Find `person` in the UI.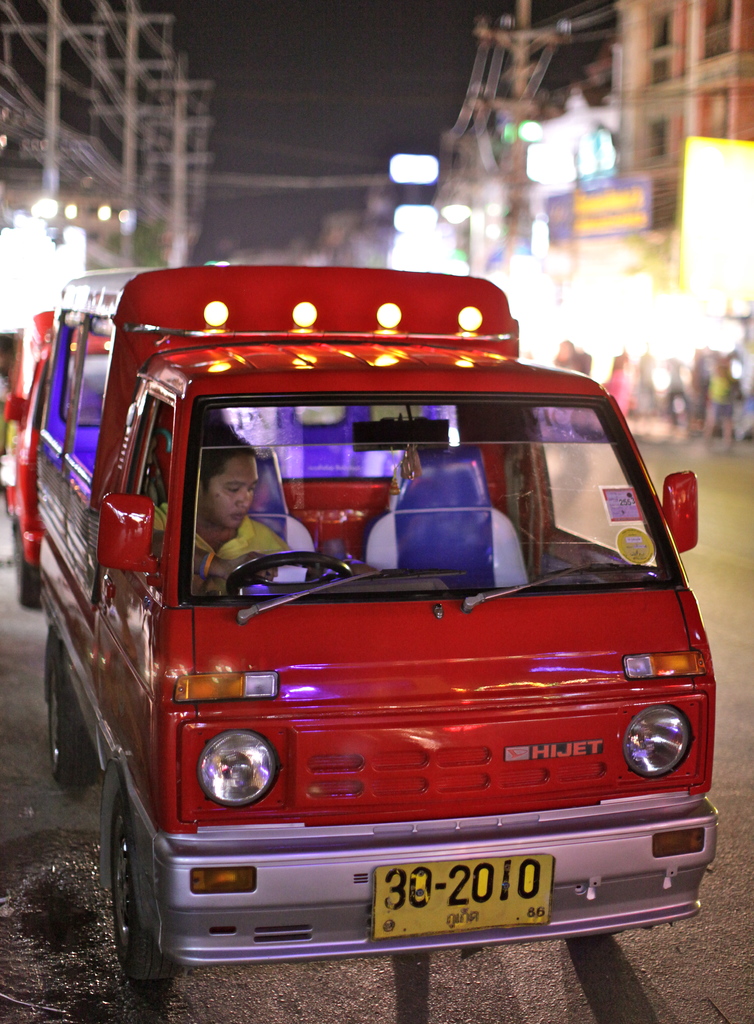
UI element at box(150, 432, 291, 608).
